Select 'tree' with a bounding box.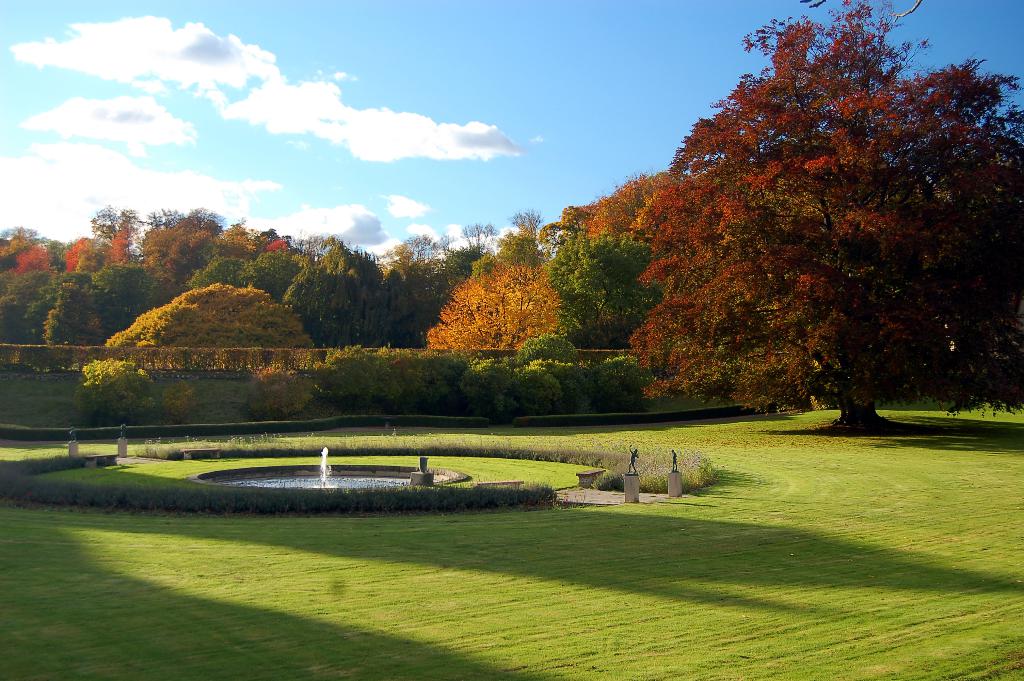
[x1=487, y1=209, x2=546, y2=254].
